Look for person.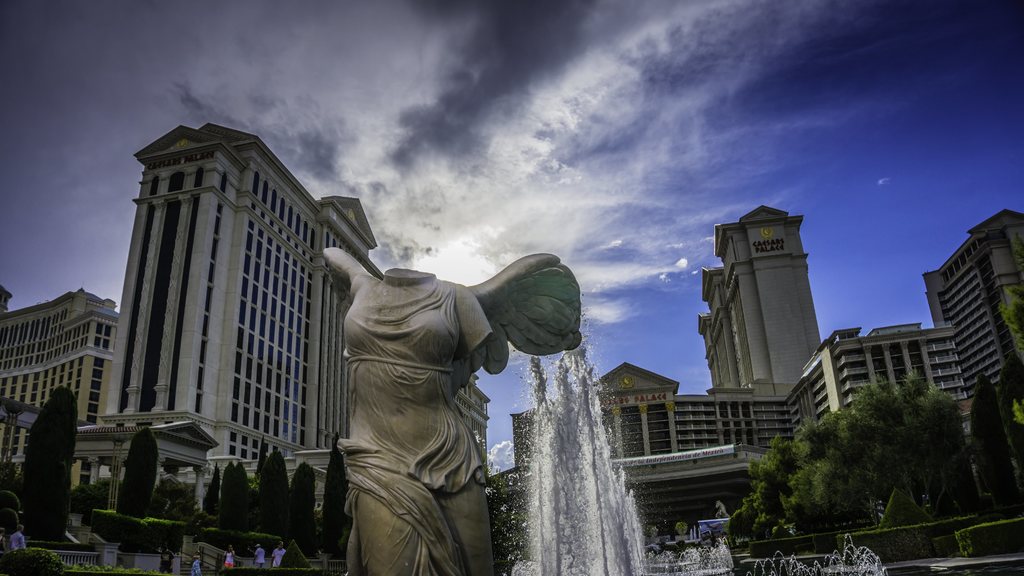
Found: [270, 541, 284, 573].
